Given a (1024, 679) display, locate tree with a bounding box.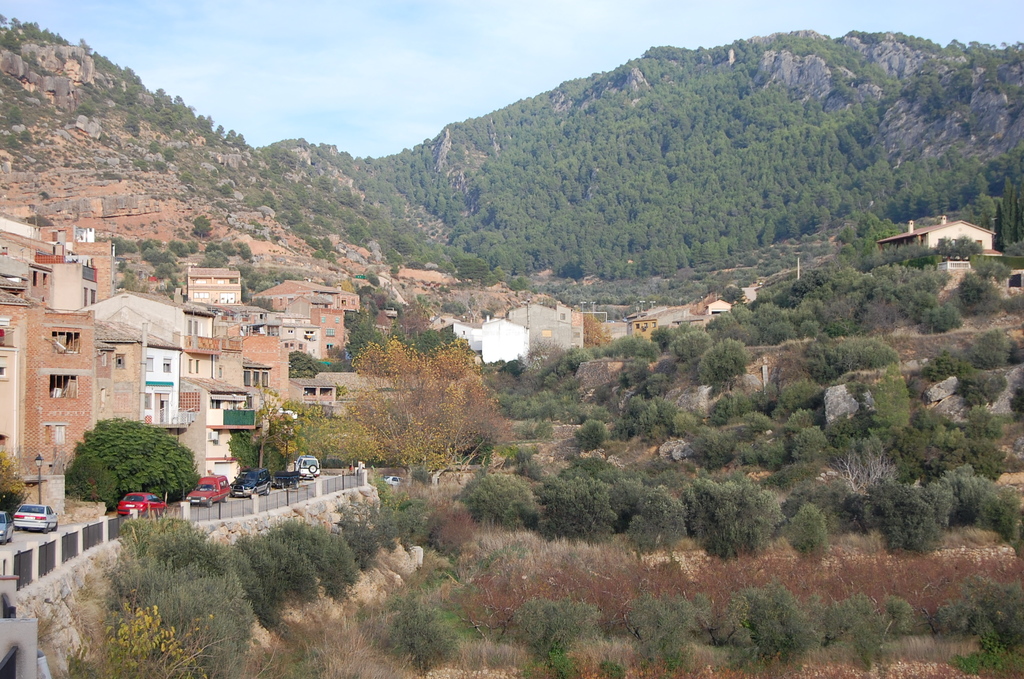
Located: x1=550, y1=463, x2=648, y2=544.
